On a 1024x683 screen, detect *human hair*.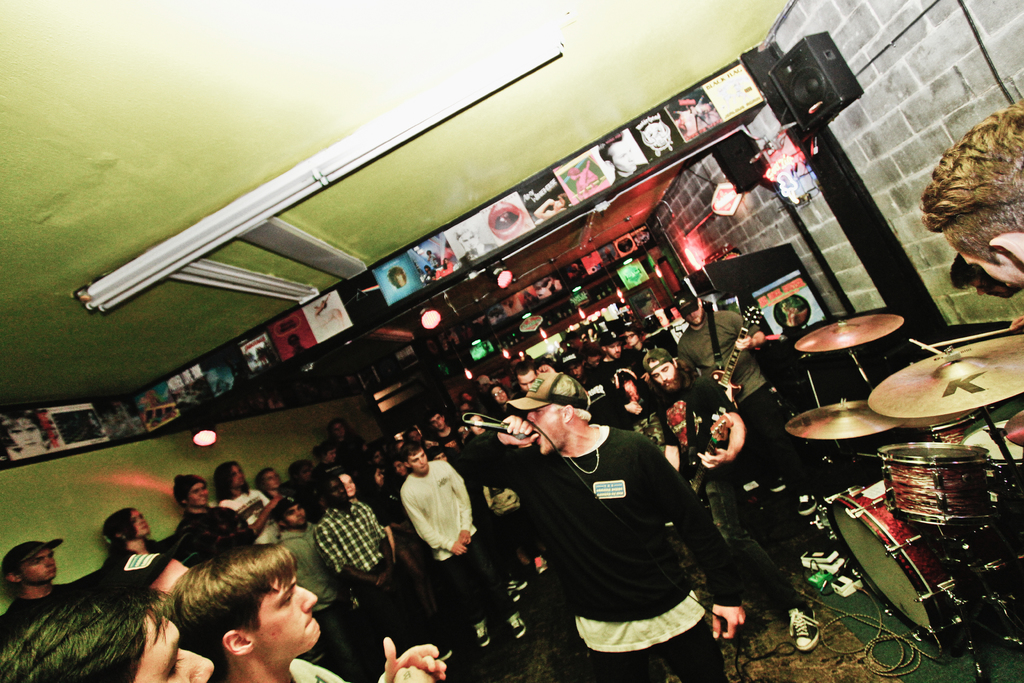
crop(153, 558, 307, 672).
